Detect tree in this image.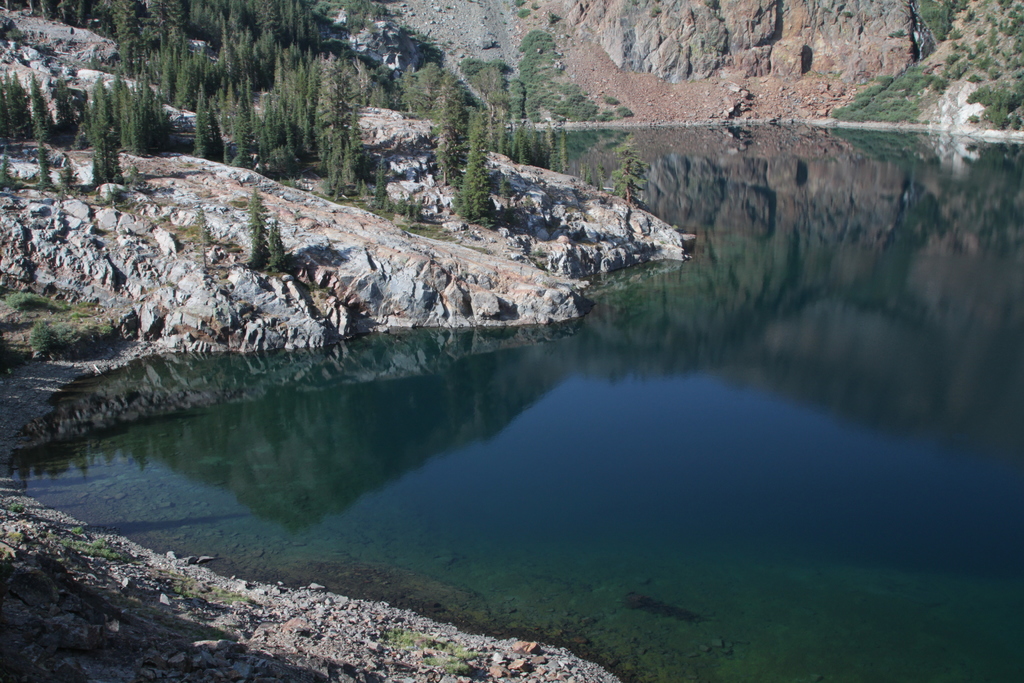
Detection: 28, 70, 62, 155.
